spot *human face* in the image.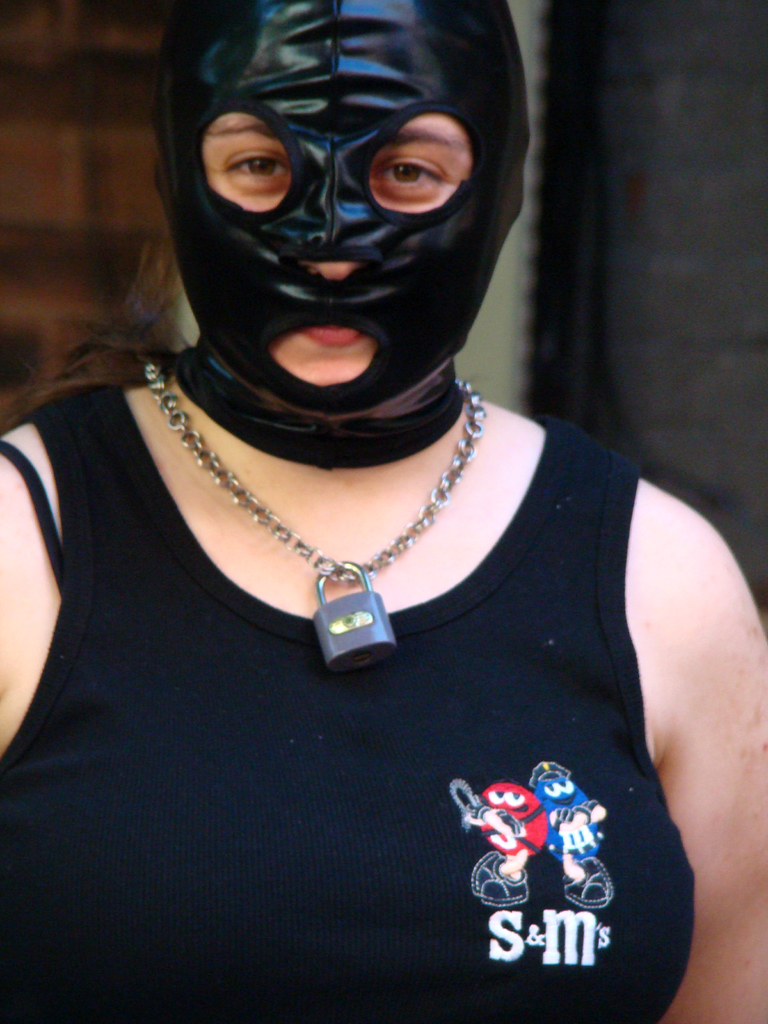
*human face* found at crop(195, 109, 472, 385).
